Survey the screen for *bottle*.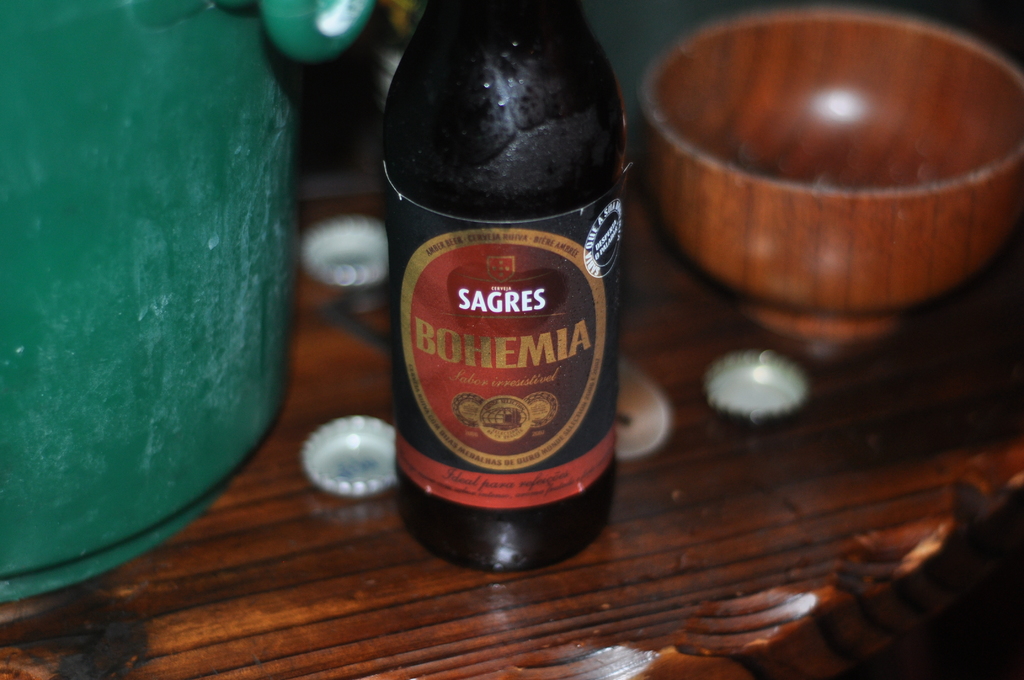
Survey found: x1=383, y1=3, x2=625, y2=574.
